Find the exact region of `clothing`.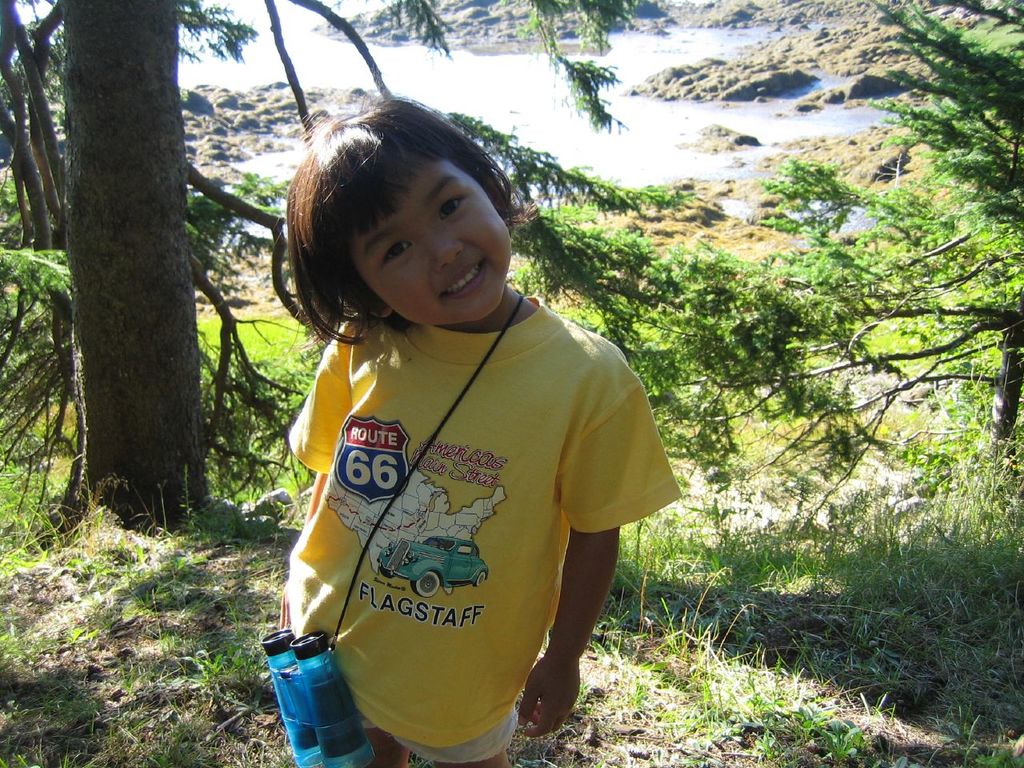
Exact region: <bbox>286, 306, 678, 765</bbox>.
